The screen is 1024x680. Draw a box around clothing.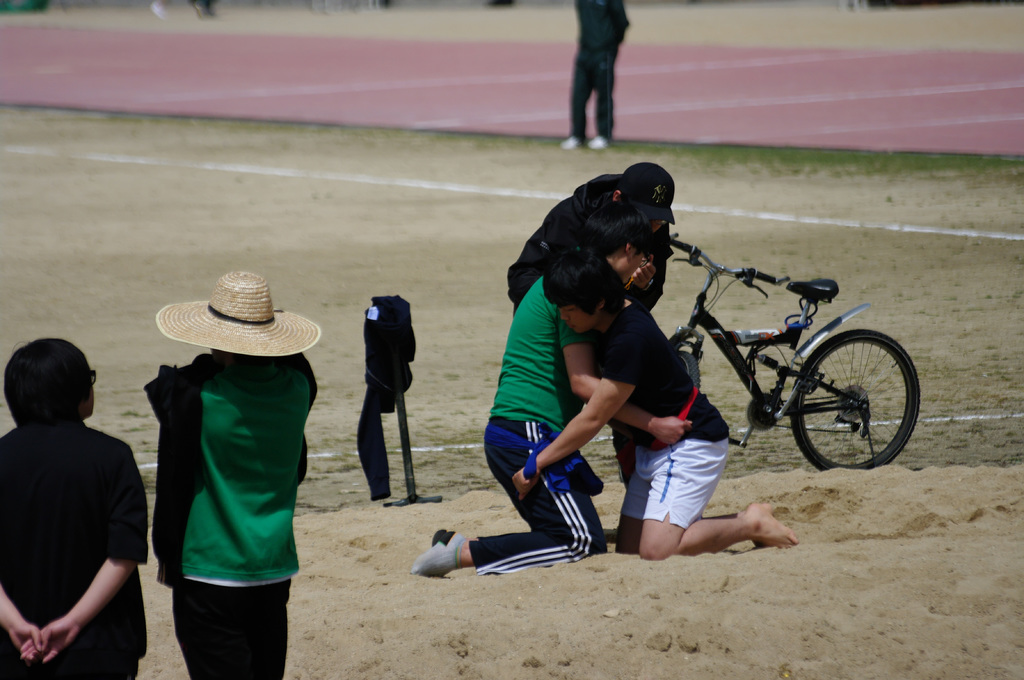
bbox(154, 348, 326, 679).
